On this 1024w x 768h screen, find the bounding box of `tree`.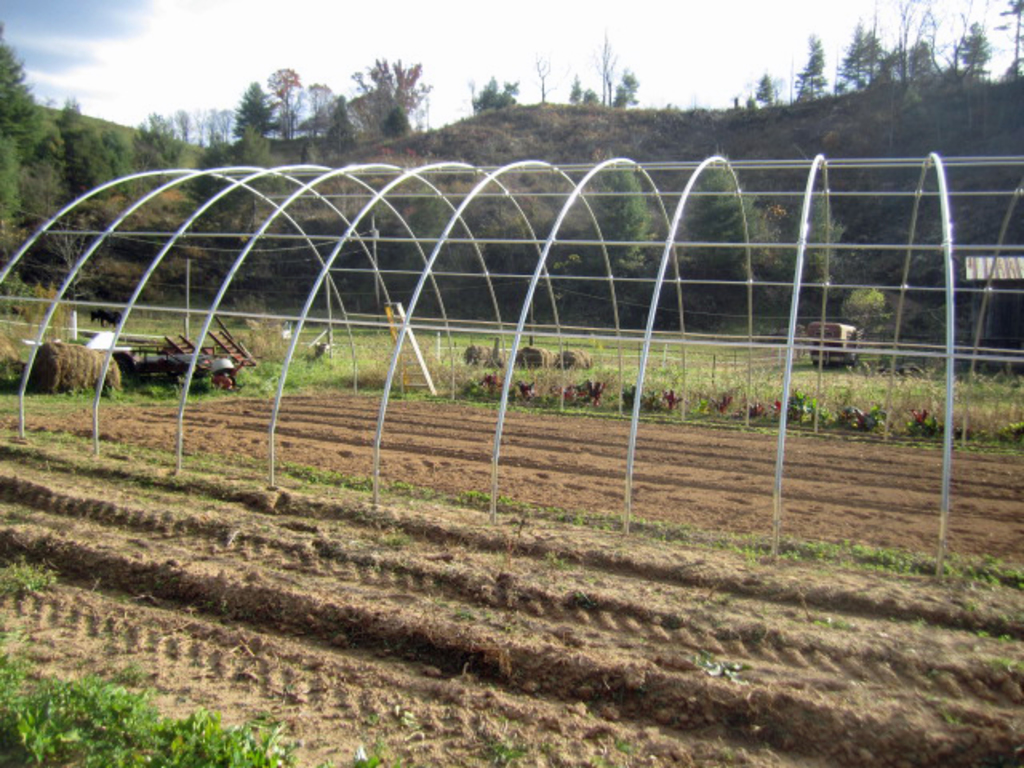
Bounding box: (x1=754, y1=74, x2=781, y2=110).
